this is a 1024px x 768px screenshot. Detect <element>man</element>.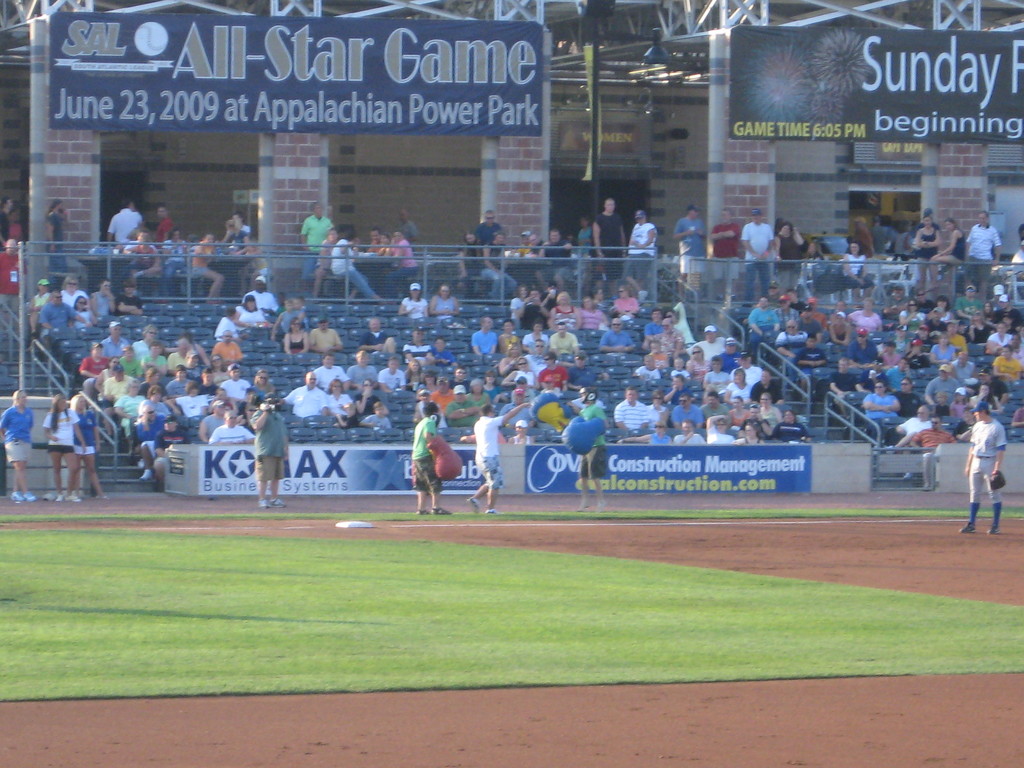
Rect(244, 272, 276, 314).
